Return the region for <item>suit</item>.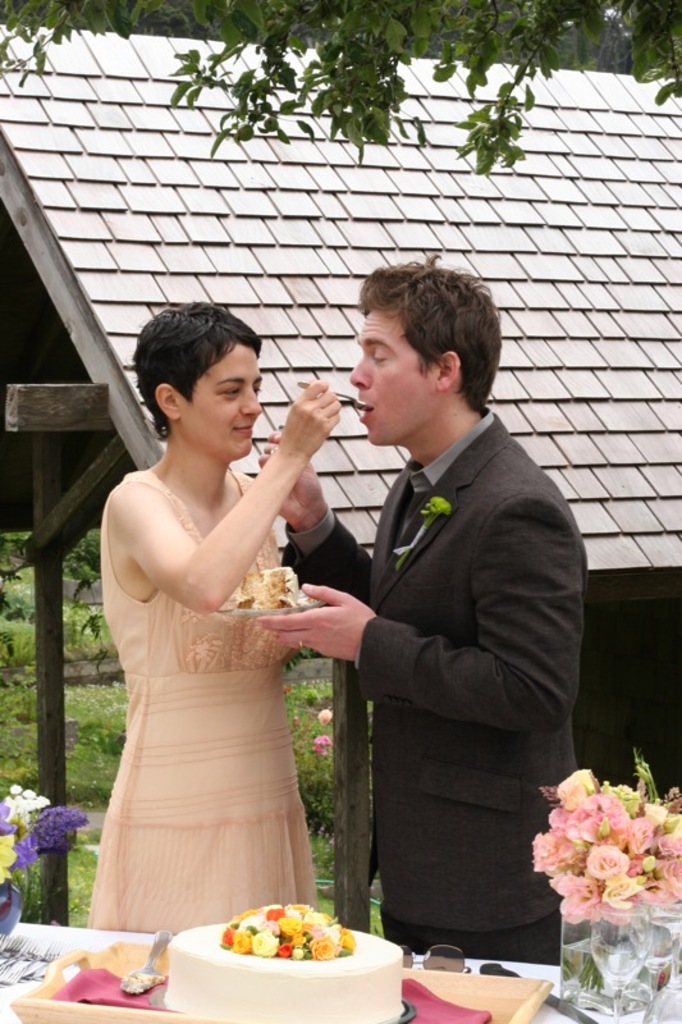
region(276, 407, 578, 960).
